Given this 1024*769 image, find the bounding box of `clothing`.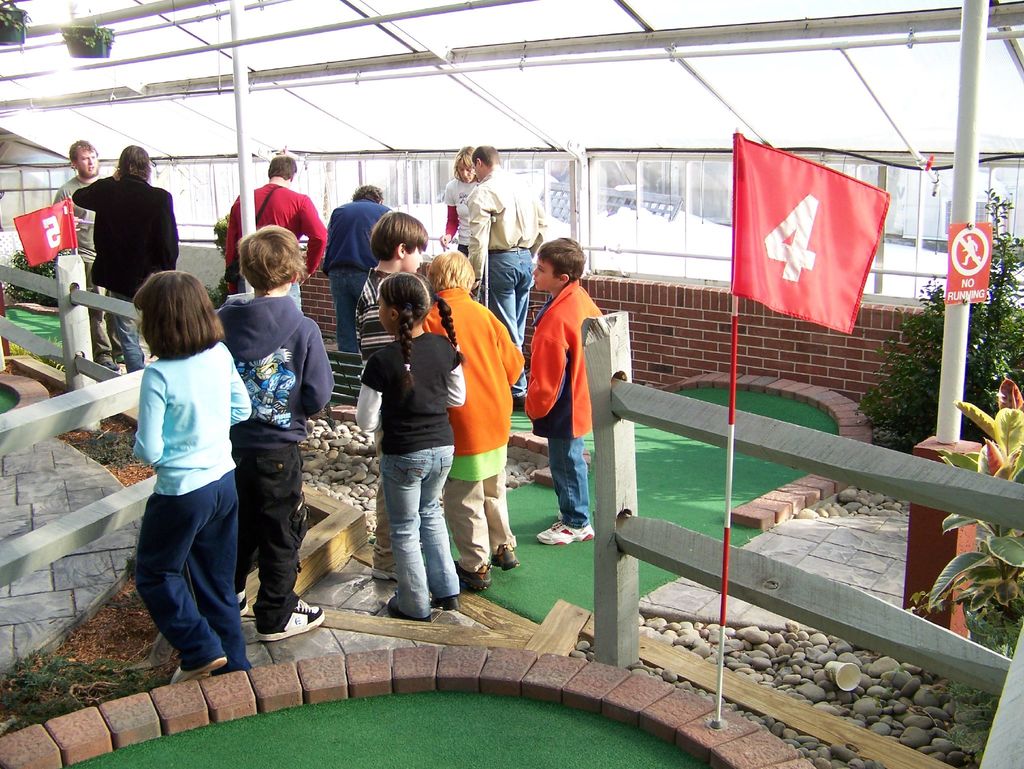
pyautogui.locateOnScreen(56, 172, 116, 259).
